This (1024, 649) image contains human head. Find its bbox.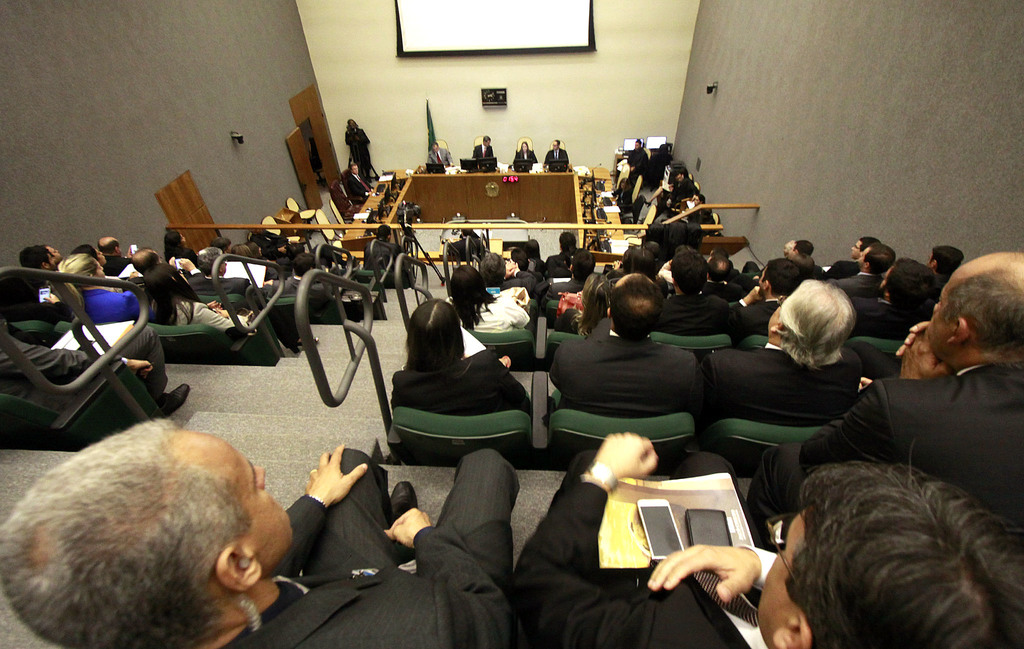
<bbox>755, 437, 1023, 648</bbox>.
